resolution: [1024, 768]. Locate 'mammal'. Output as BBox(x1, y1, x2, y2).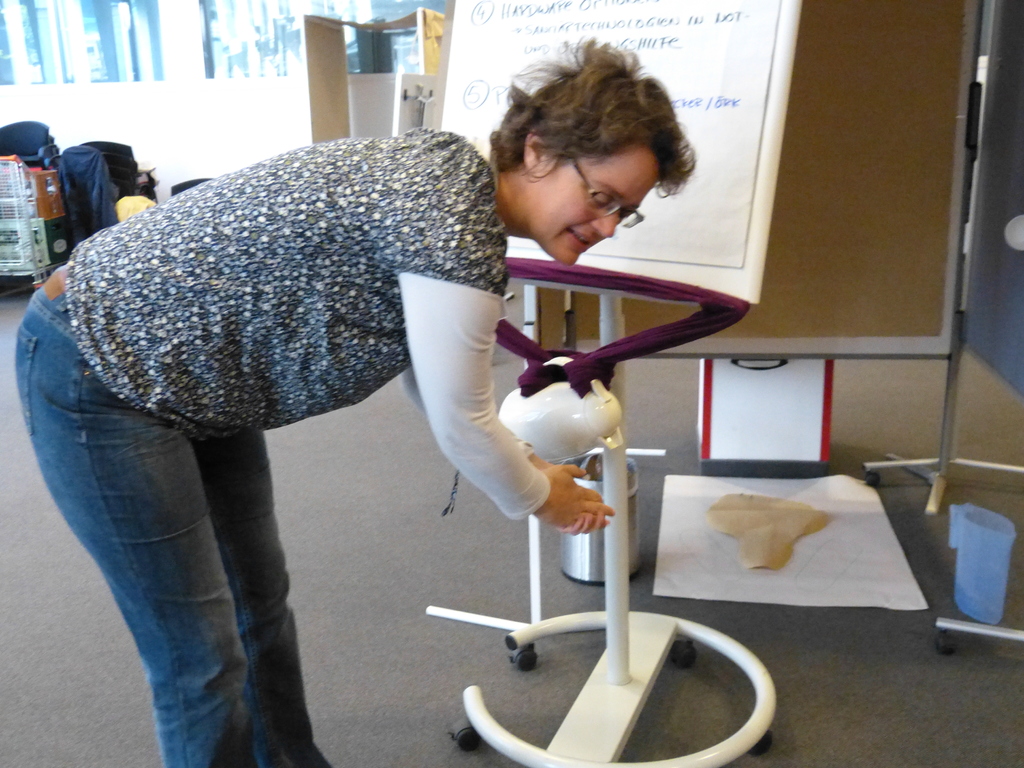
BBox(0, 53, 638, 737).
